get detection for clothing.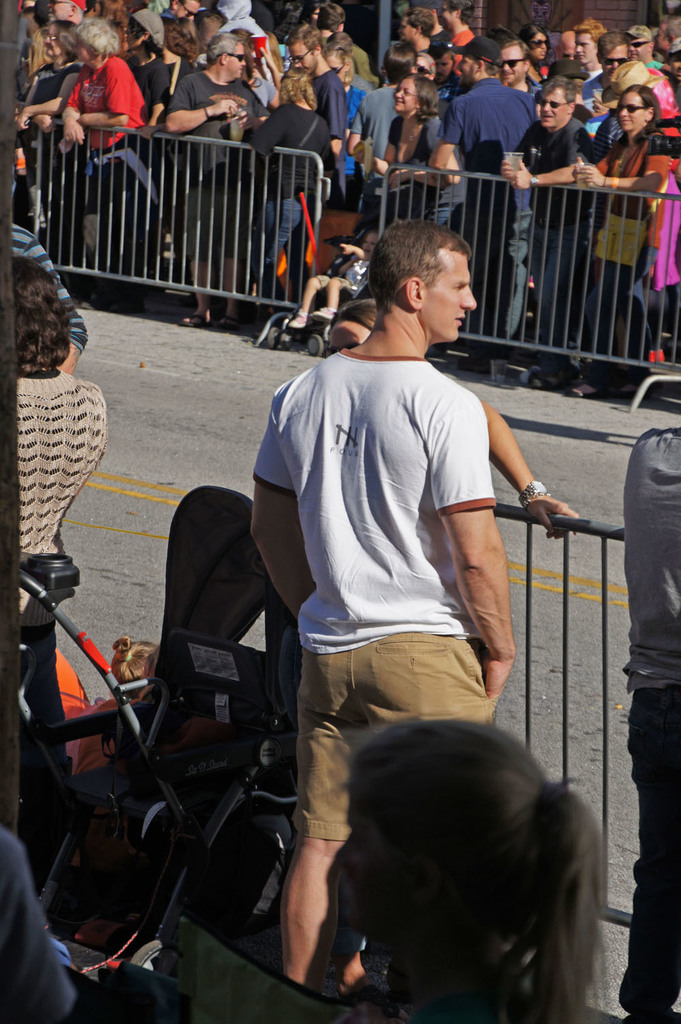
Detection: [0,826,157,1023].
